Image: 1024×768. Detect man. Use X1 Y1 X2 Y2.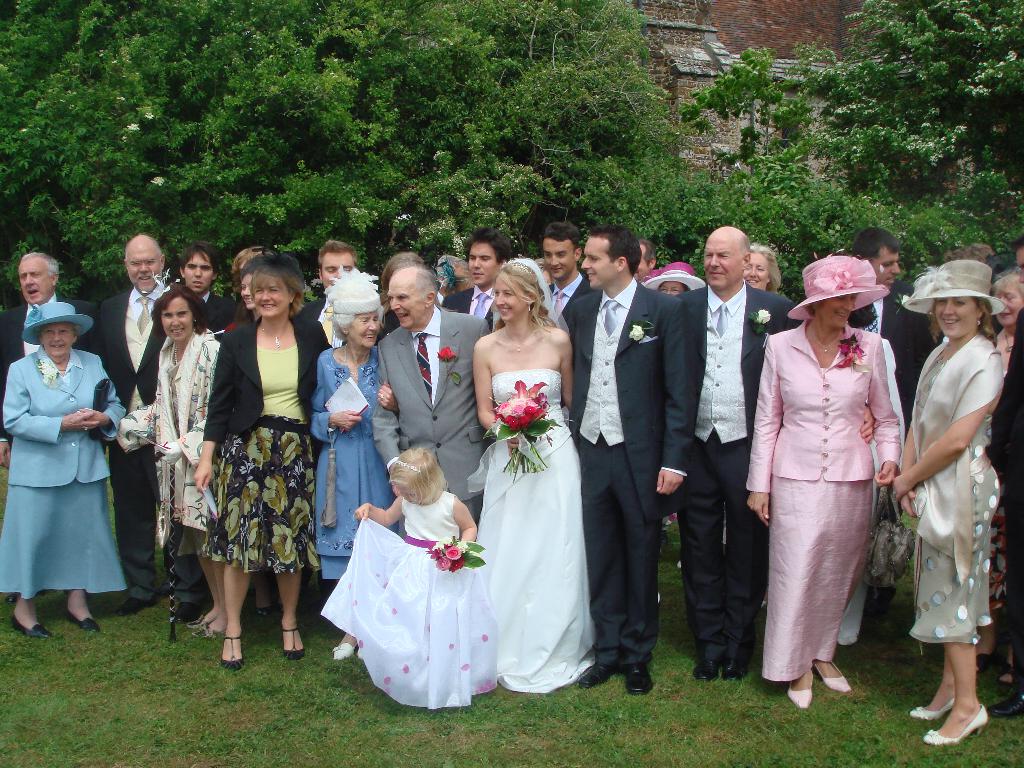
1014 243 1023 298.
